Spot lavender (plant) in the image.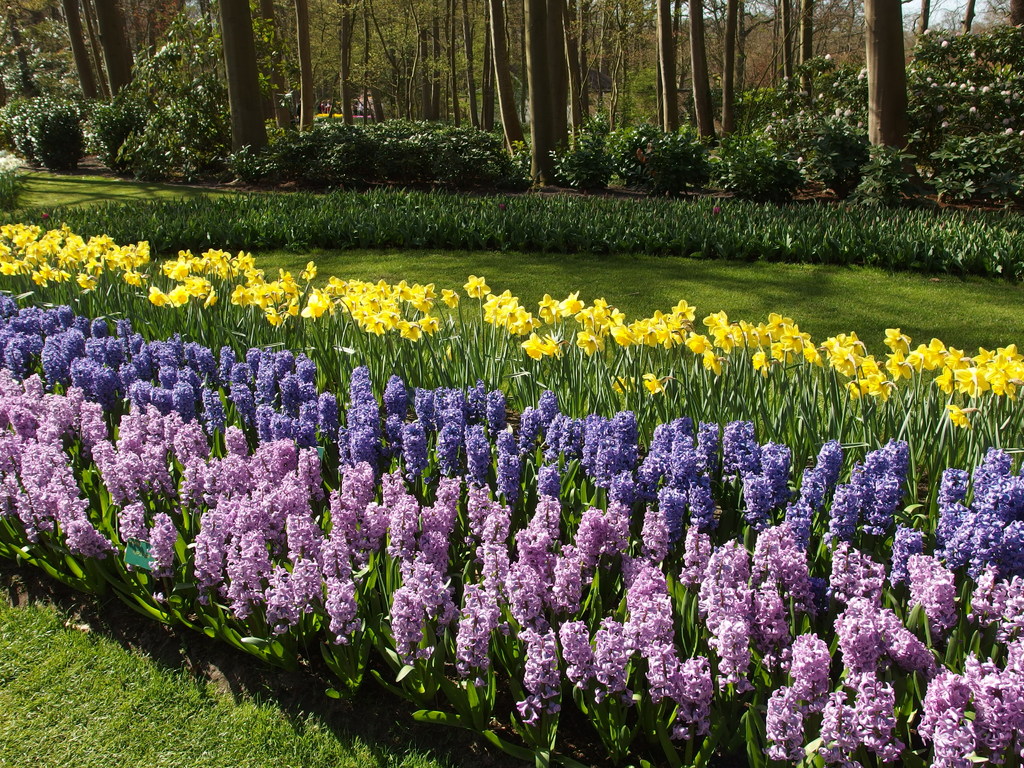
lavender (plant) found at 384:582:426:650.
